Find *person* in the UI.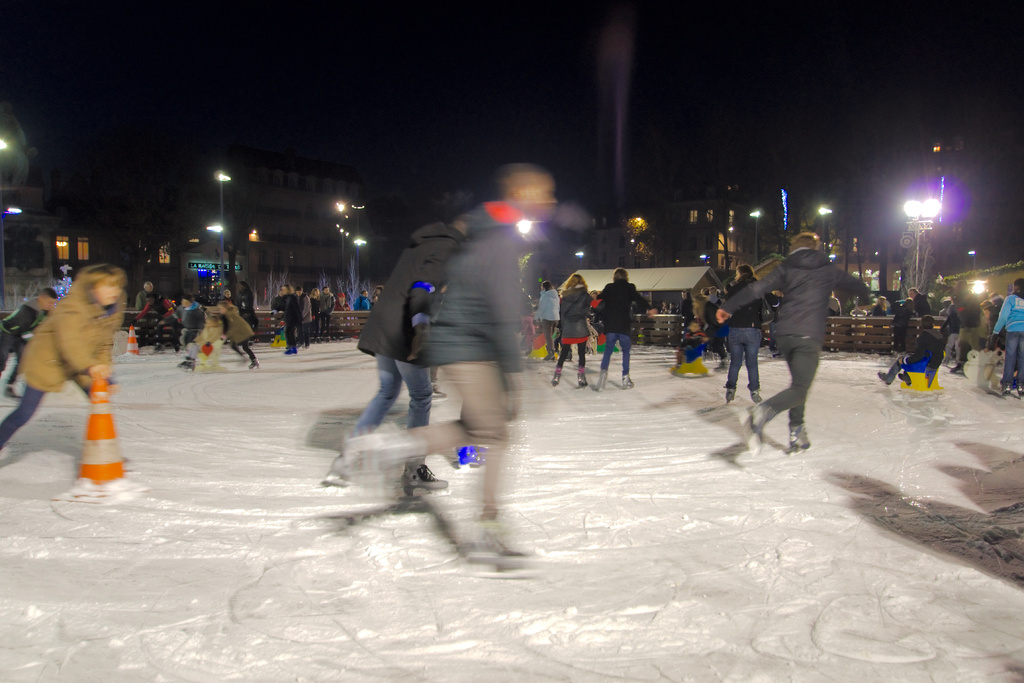
UI element at pyautogui.locateOnScreen(677, 288, 694, 329).
